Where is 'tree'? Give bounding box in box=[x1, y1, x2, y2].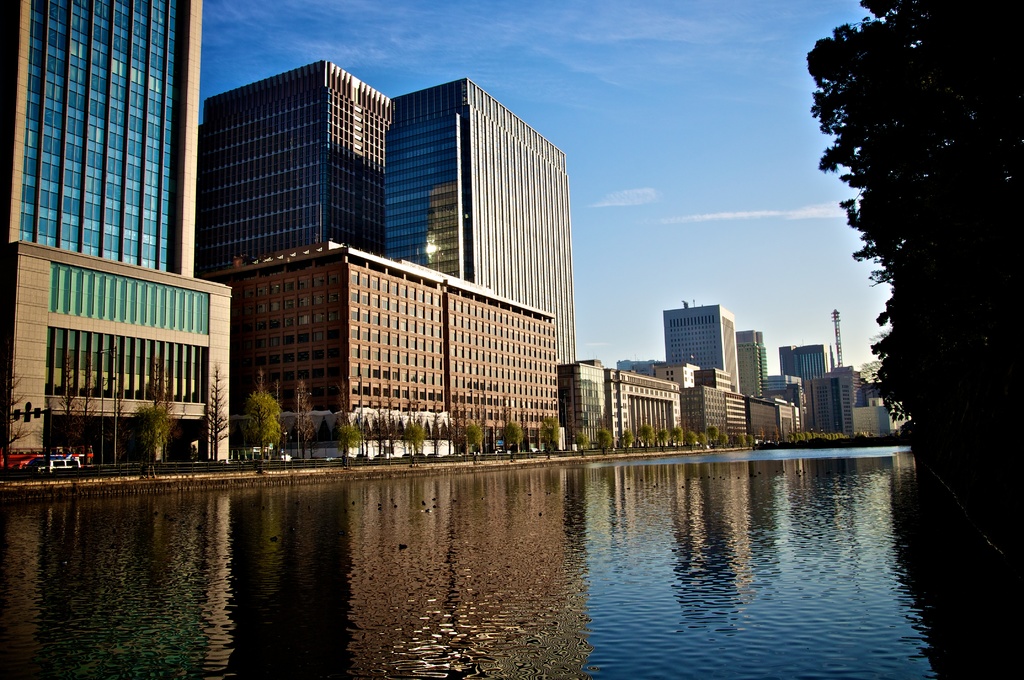
box=[708, 428, 718, 444].
